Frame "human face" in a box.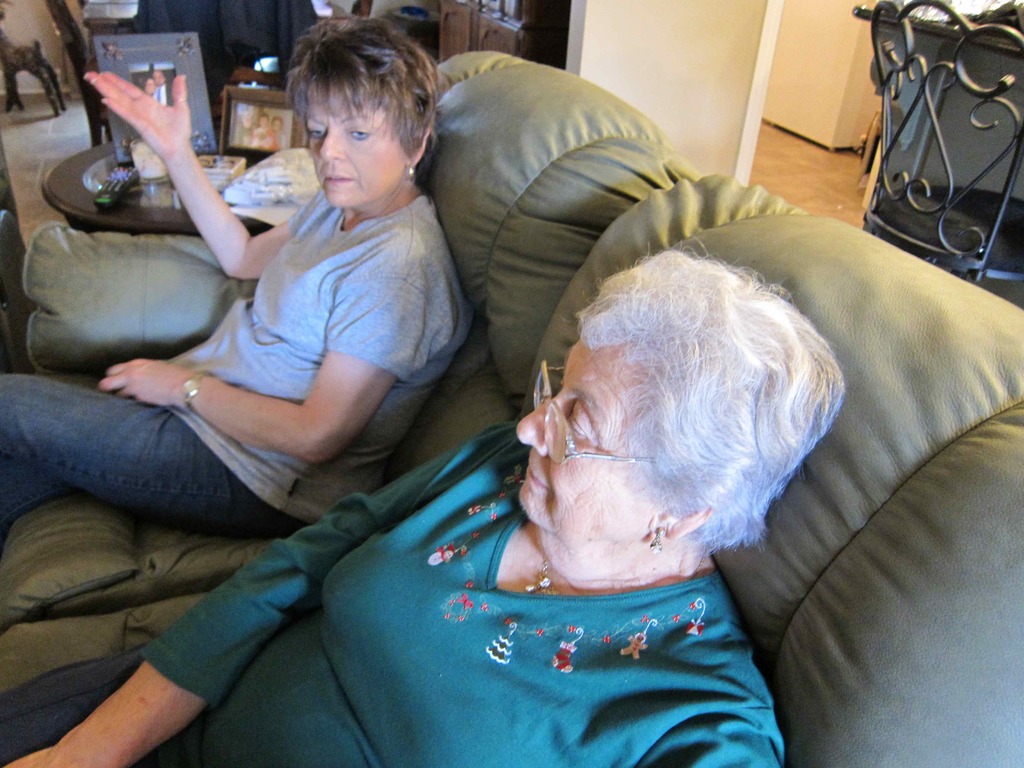
region(270, 117, 282, 133).
